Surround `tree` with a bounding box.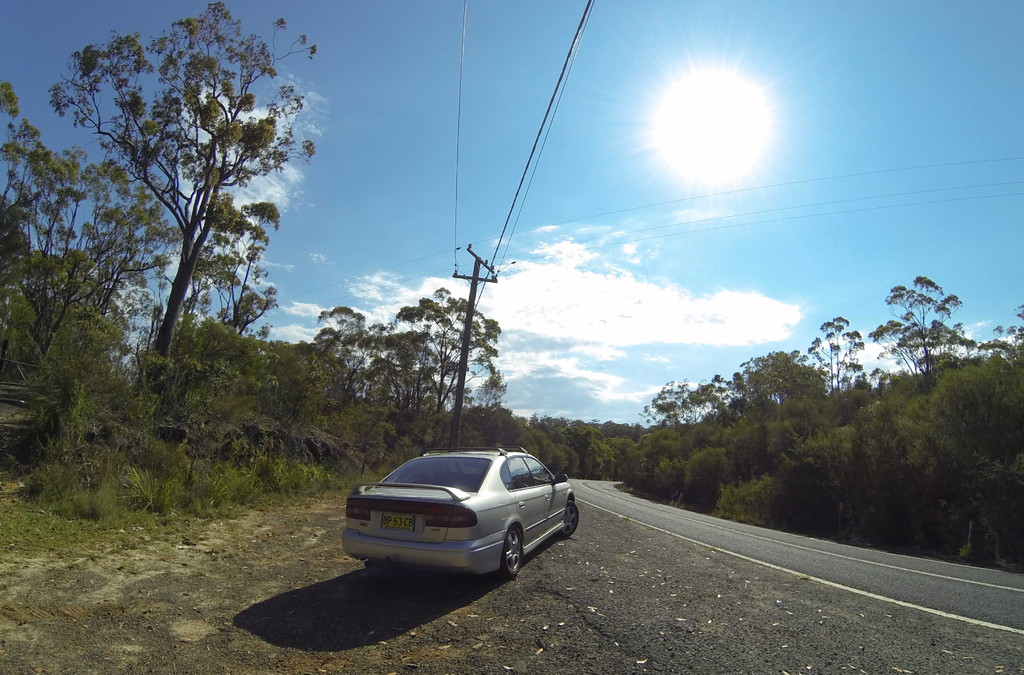
rect(970, 298, 1023, 366).
